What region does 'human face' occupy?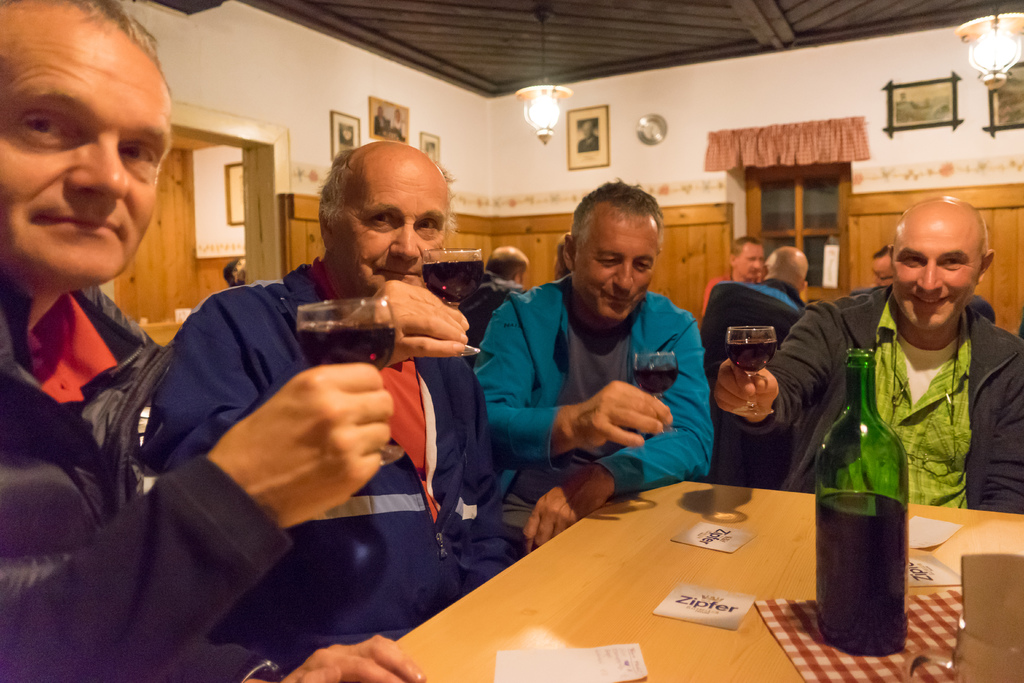
Rect(0, 31, 173, 283).
